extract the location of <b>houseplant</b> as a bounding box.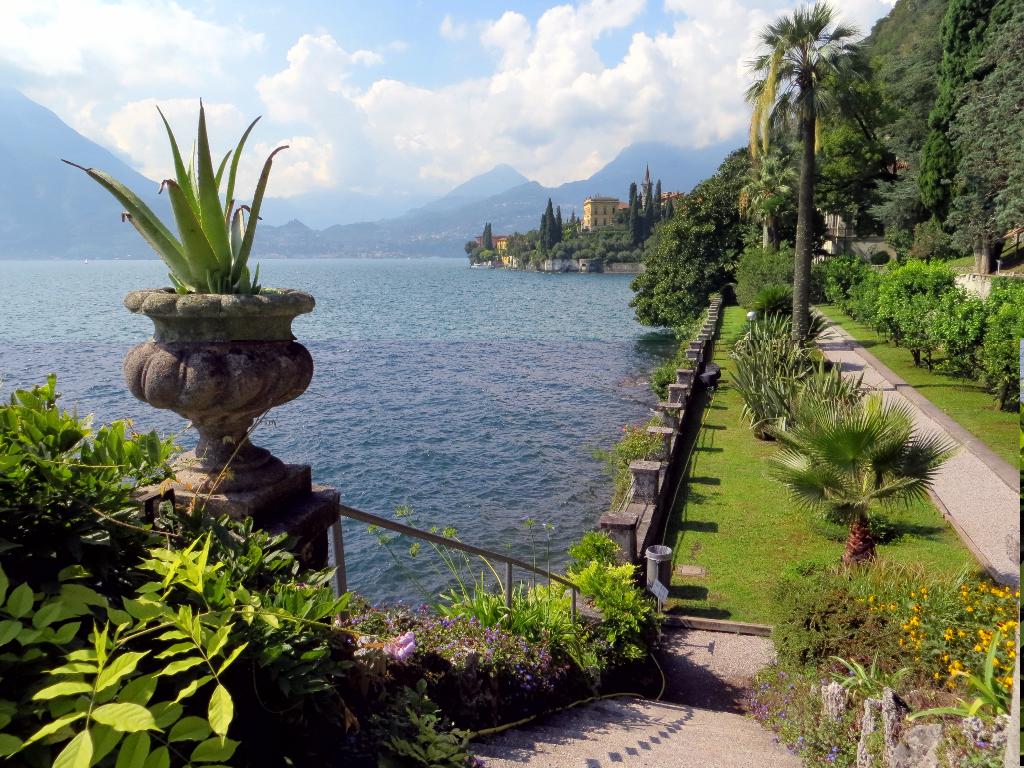
{"left": 576, "top": 559, "right": 668, "bottom": 644}.
